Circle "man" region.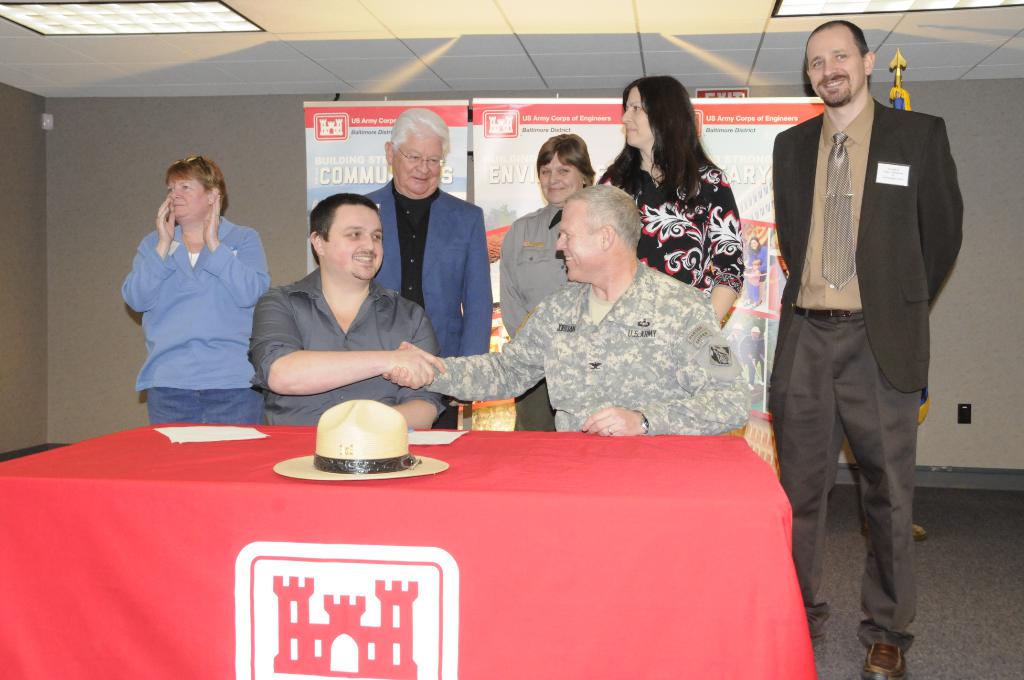
Region: left=246, top=194, right=446, bottom=432.
